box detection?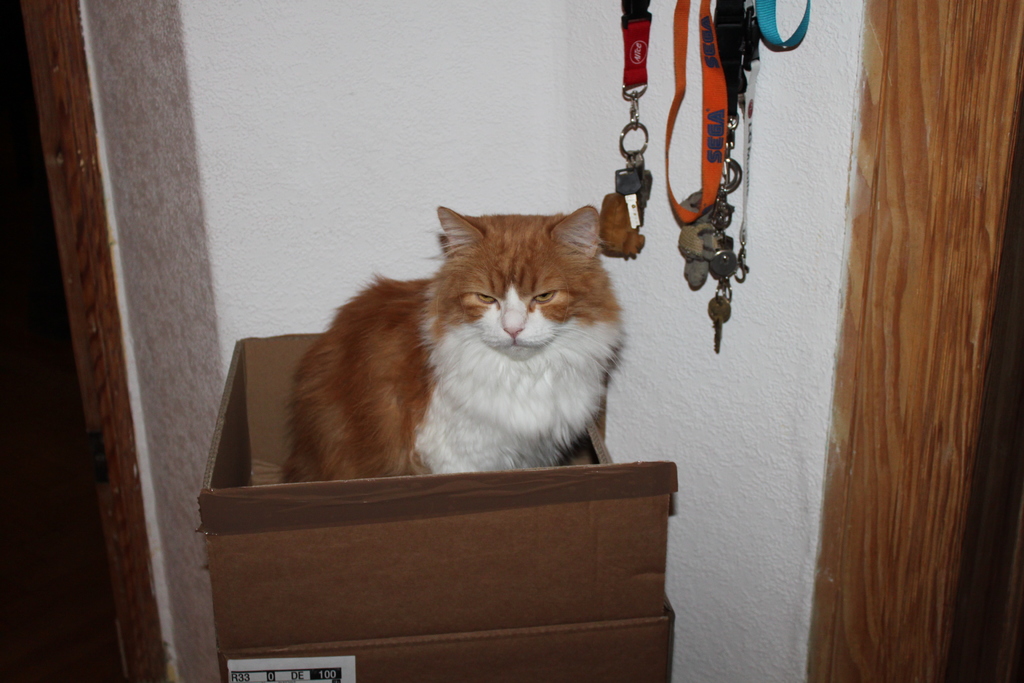
[204,401,700,641]
